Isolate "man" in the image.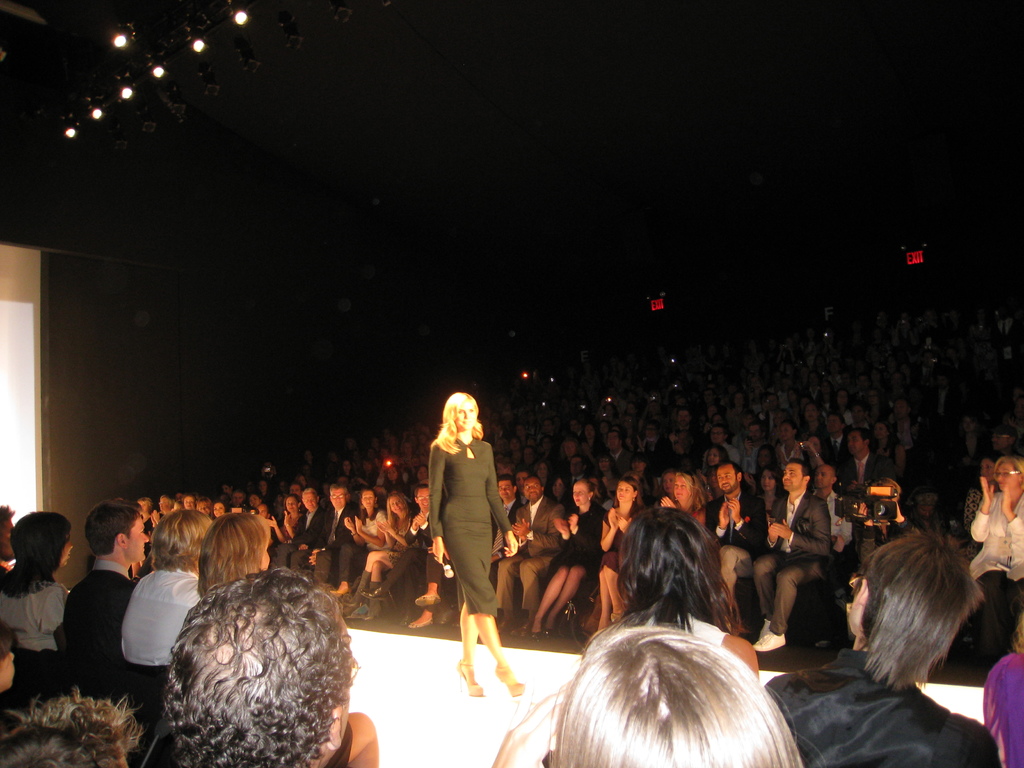
Isolated region: (left=268, top=490, right=328, bottom=572).
